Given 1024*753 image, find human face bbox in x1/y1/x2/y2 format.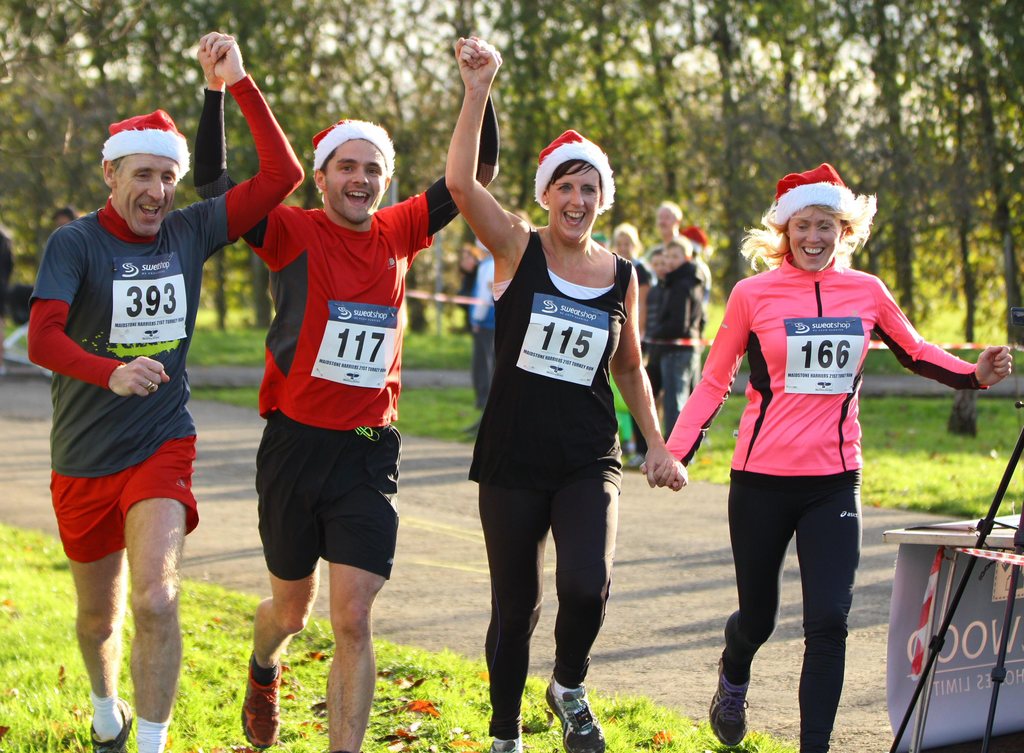
548/163/601/239.
